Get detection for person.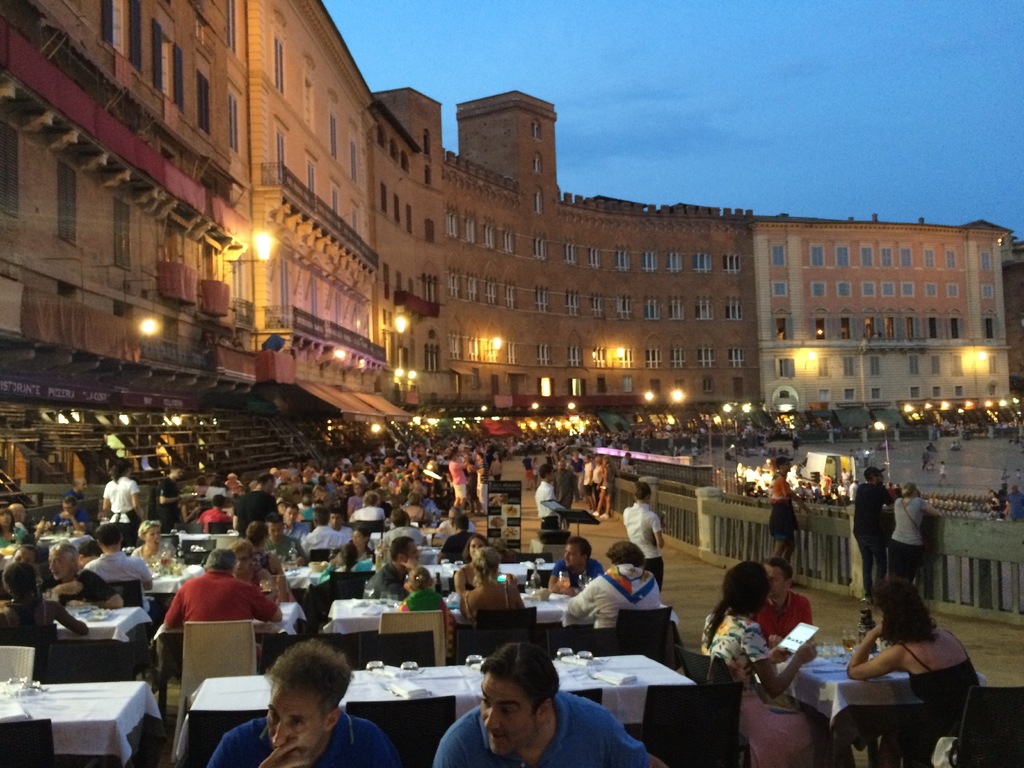
Detection: (left=154, top=542, right=285, bottom=631).
